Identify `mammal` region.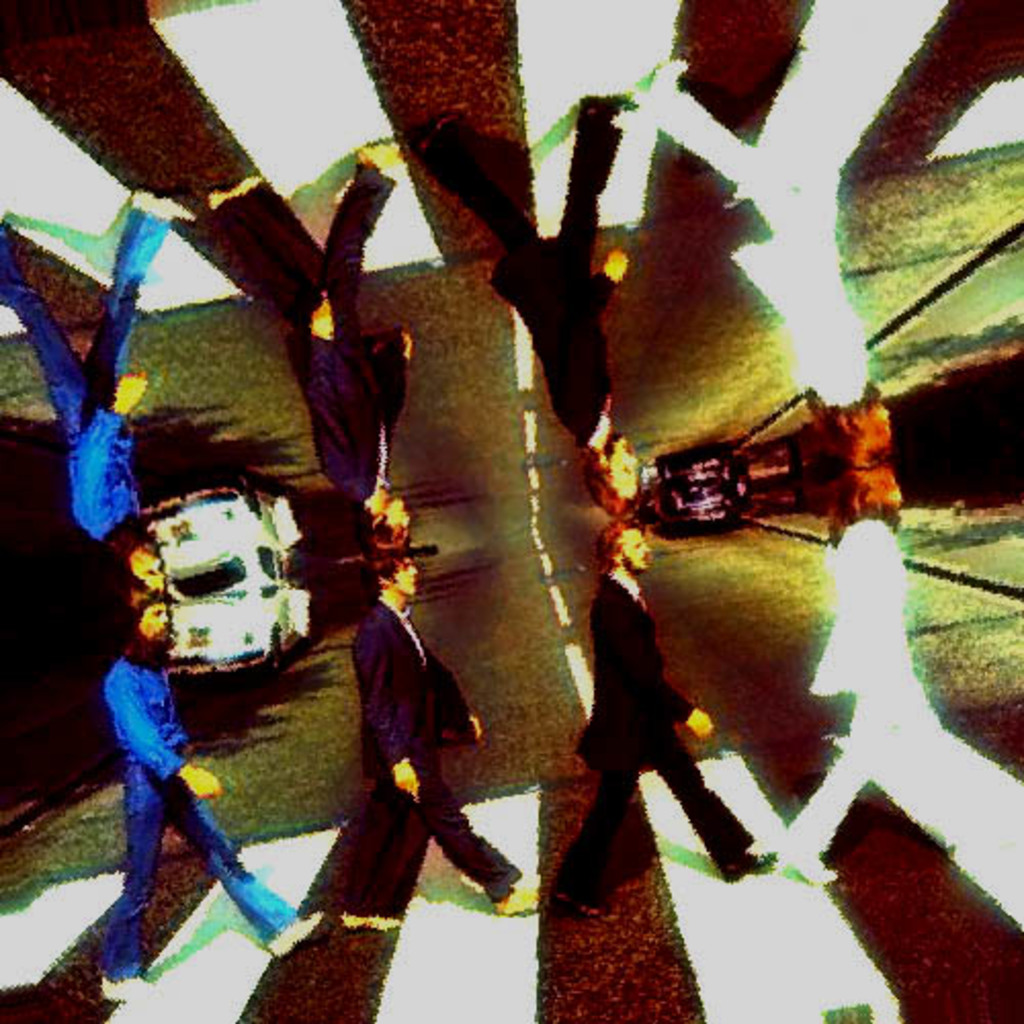
Region: (left=633, top=55, right=868, bottom=412).
